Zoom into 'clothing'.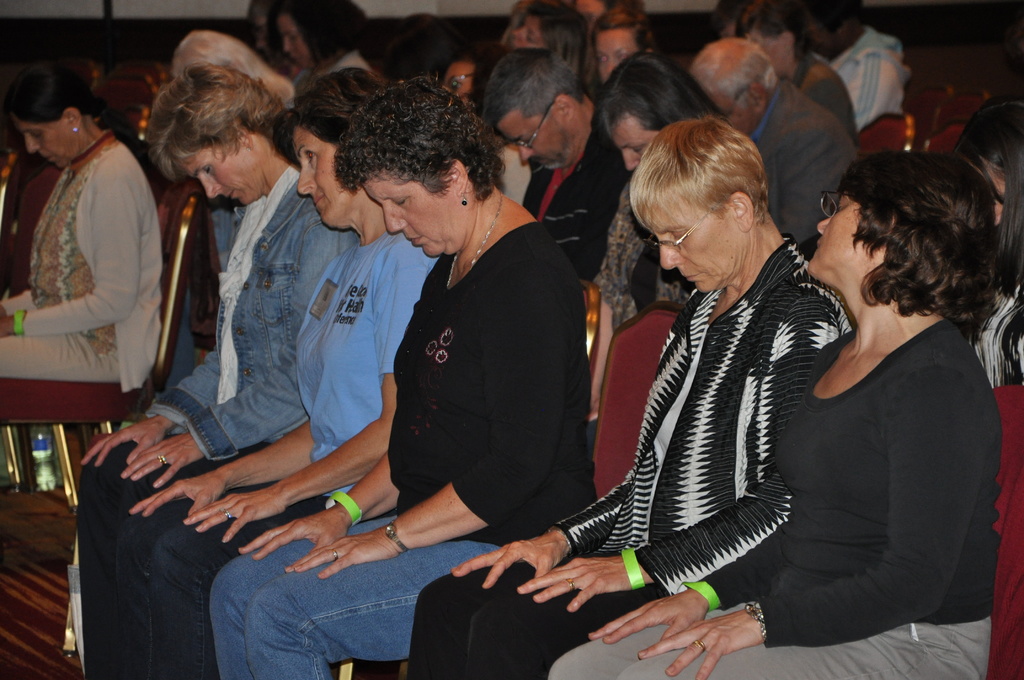
Zoom target: <box>521,117,626,292</box>.
